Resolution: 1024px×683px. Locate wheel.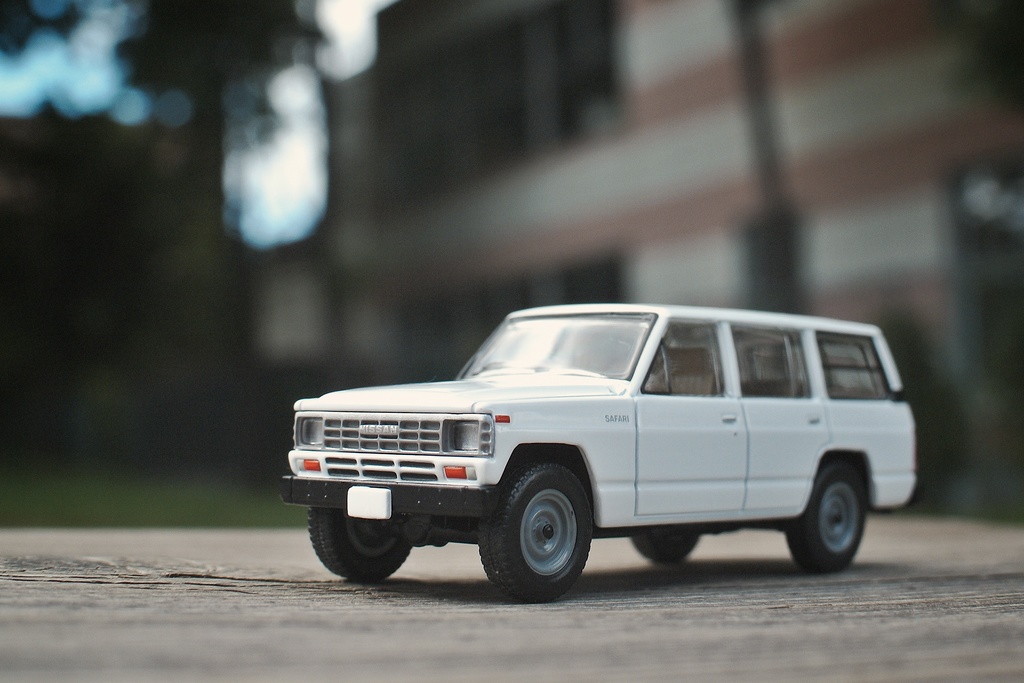
left=785, top=464, right=877, bottom=572.
